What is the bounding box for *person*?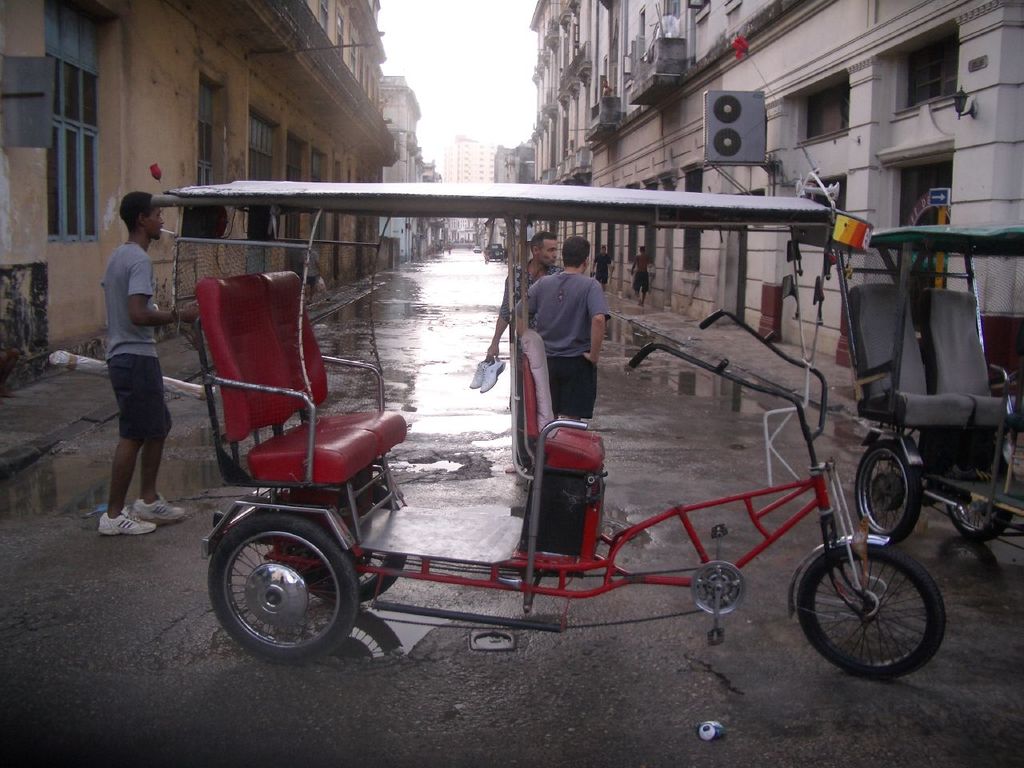
631/246/654/310.
